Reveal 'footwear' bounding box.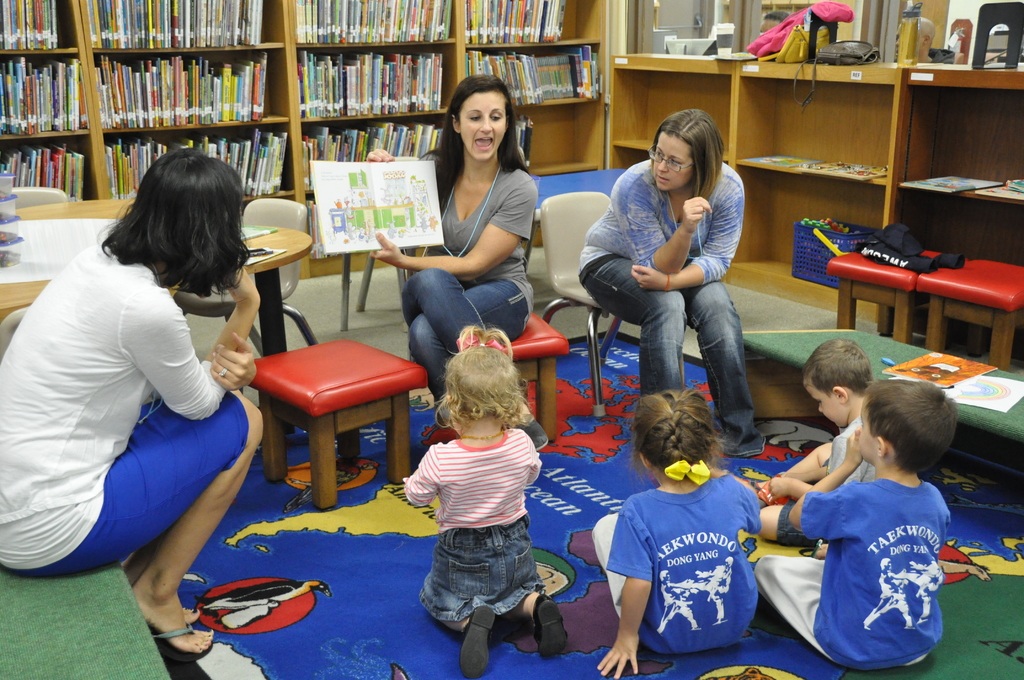
Revealed: [523, 593, 570, 663].
